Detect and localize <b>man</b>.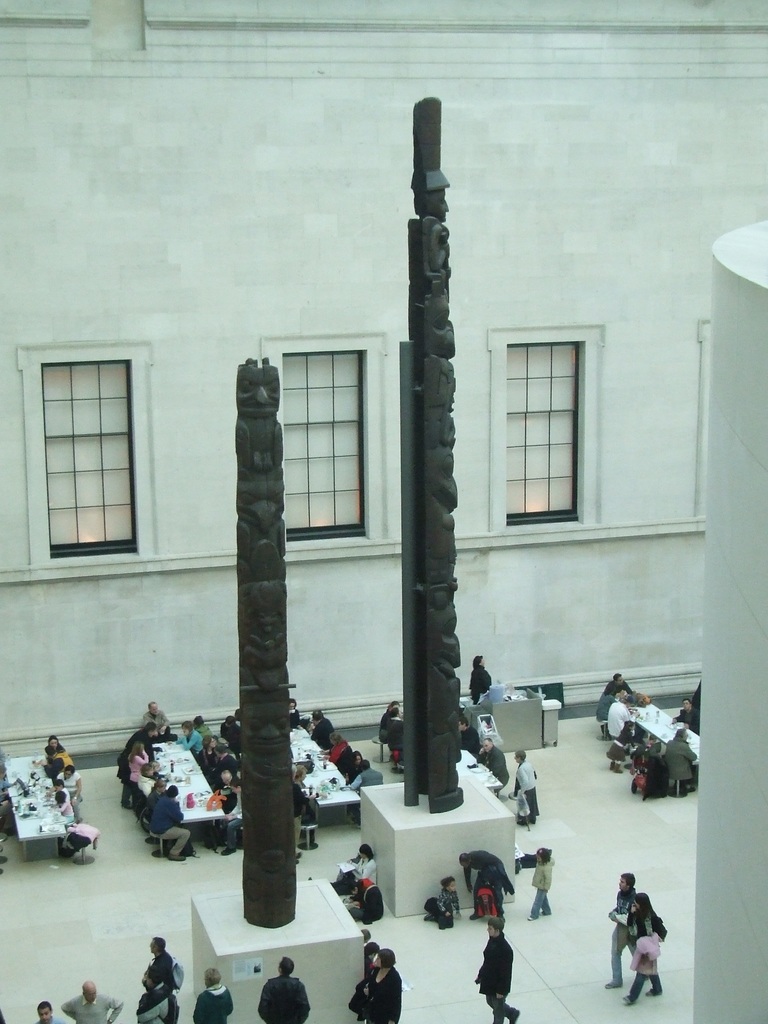
Localized at 310,712,337,753.
